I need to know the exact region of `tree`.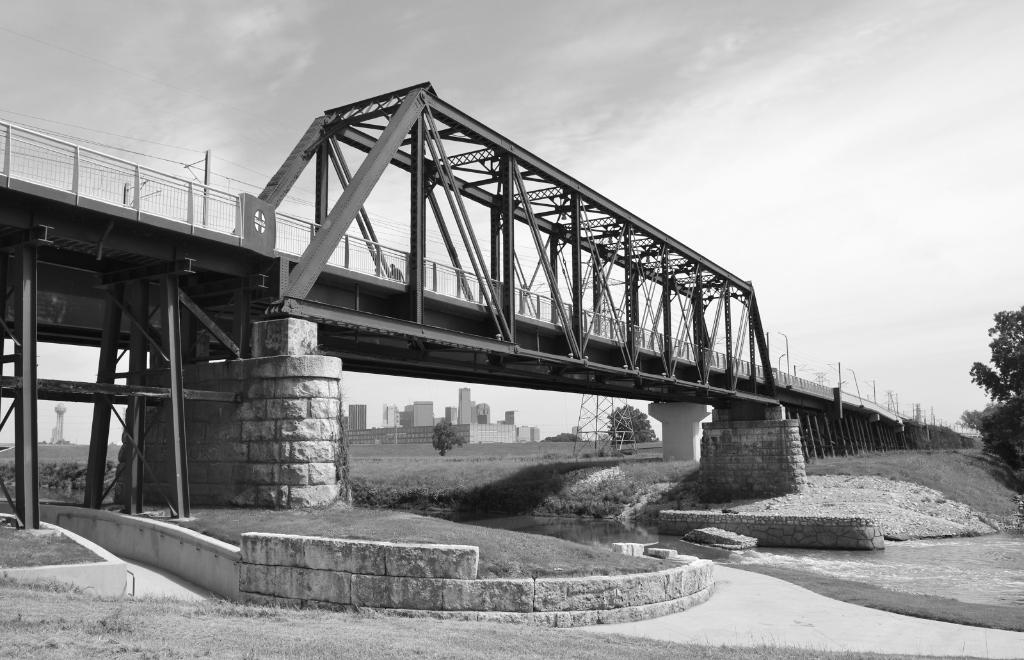
Region: {"x1": 607, "y1": 405, "x2": 657, "y2": 446}.
